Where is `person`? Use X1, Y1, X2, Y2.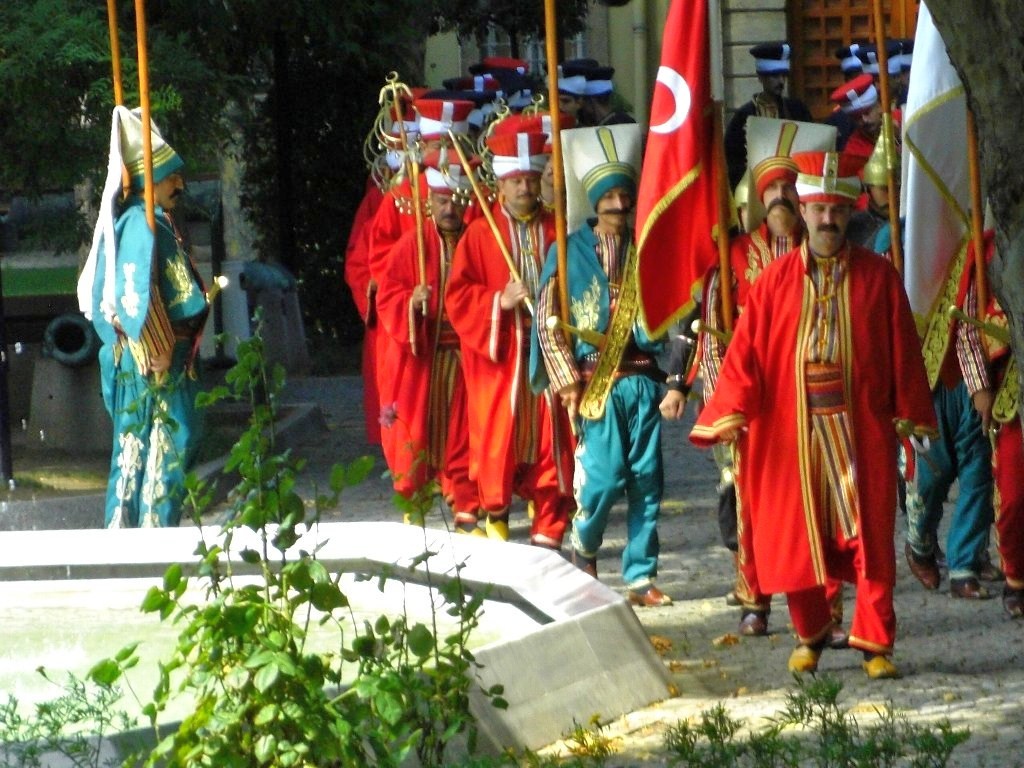
73, 109, 232, 528.
